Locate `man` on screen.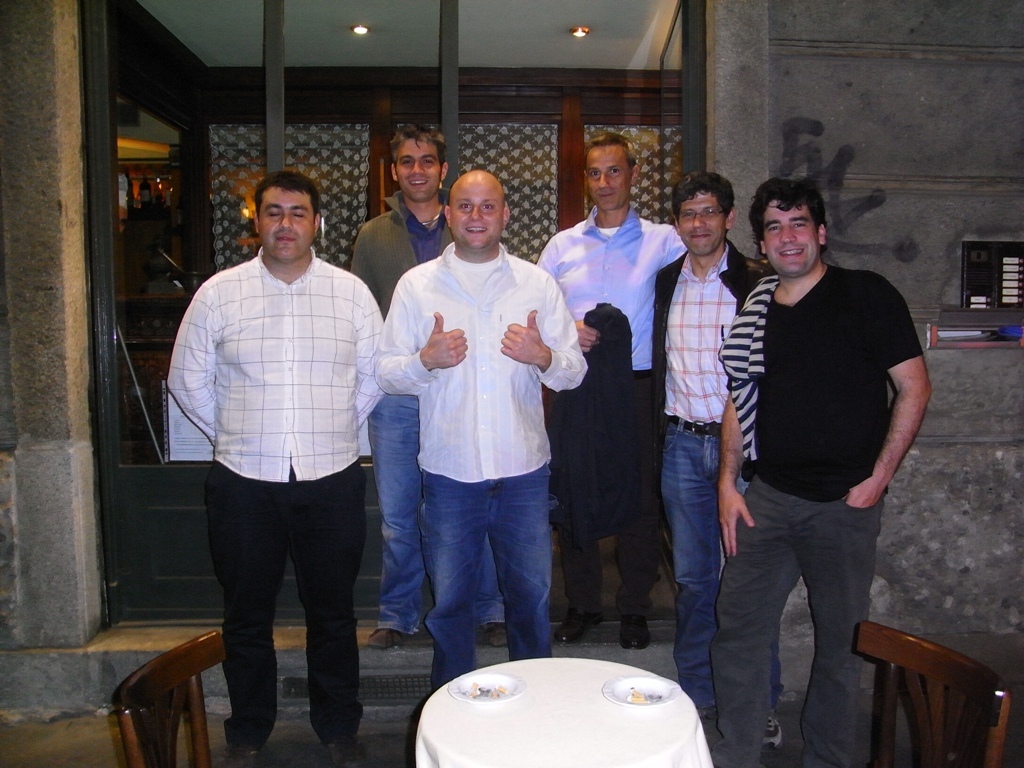
On screen at (709,174,929,767).
